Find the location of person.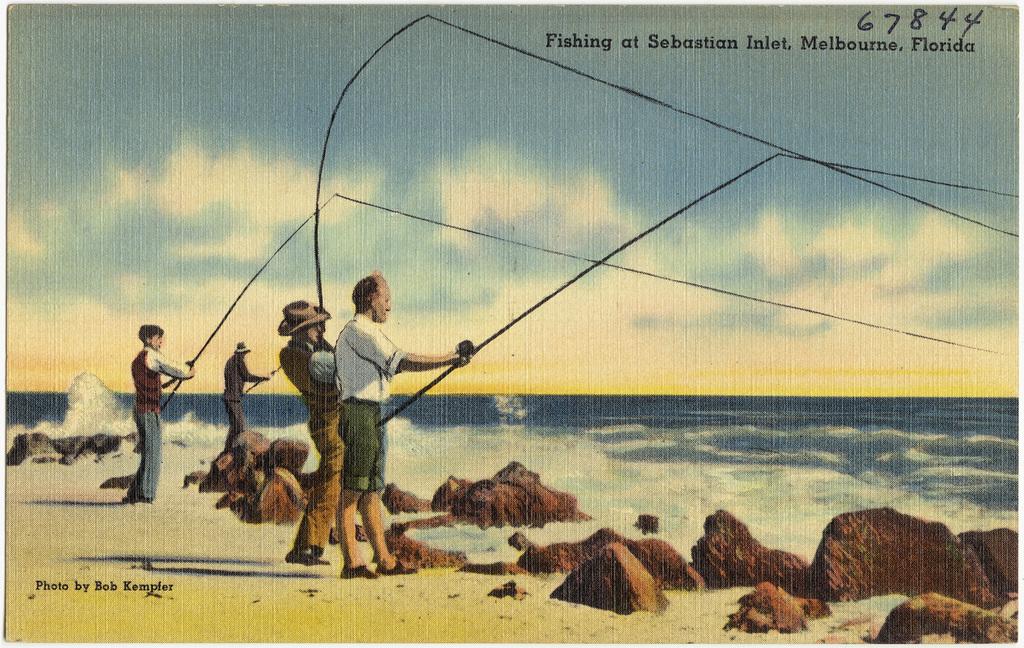
Location: <bbox>121, 322, 193, 503</bbox>.
